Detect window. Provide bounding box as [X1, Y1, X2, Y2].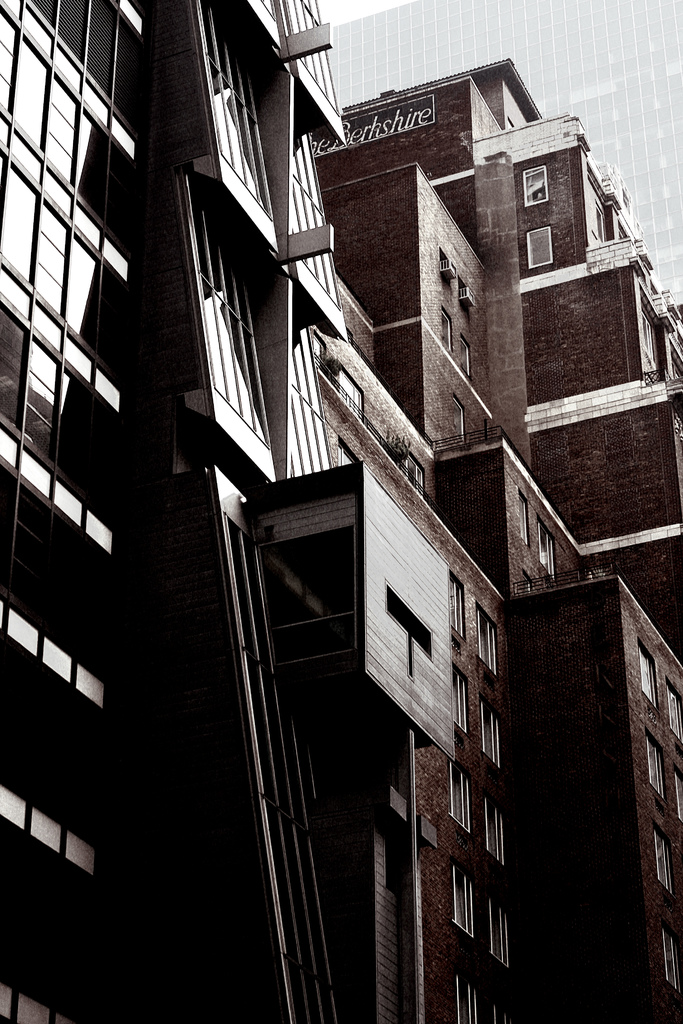
[449, 756, 468, 836].
